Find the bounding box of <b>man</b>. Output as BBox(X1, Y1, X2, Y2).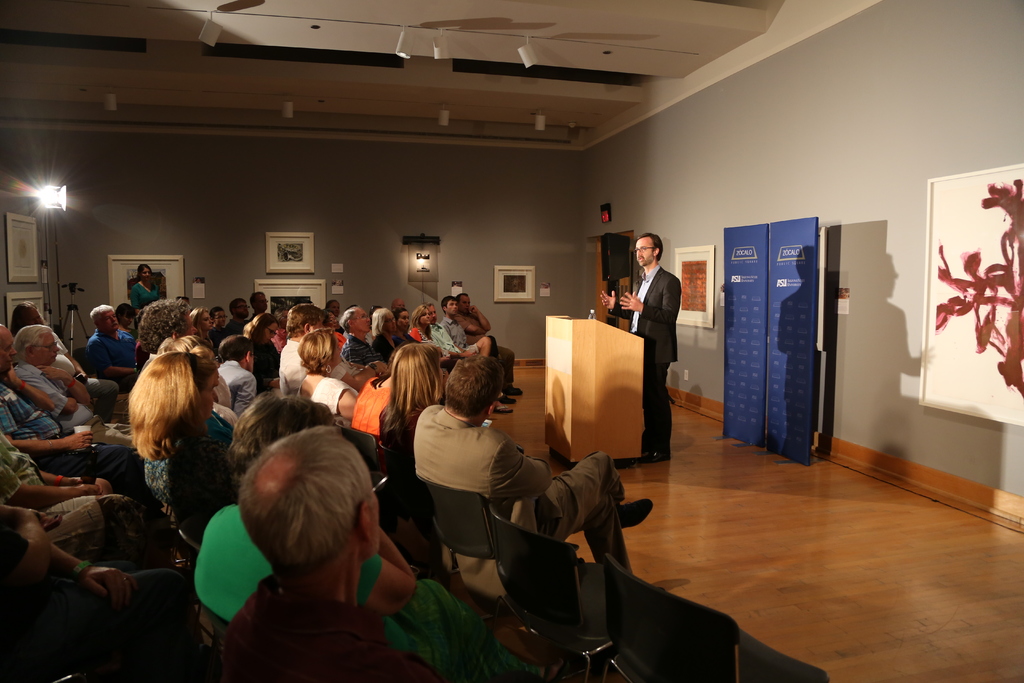
BBox(213, 309, 230, 336).
